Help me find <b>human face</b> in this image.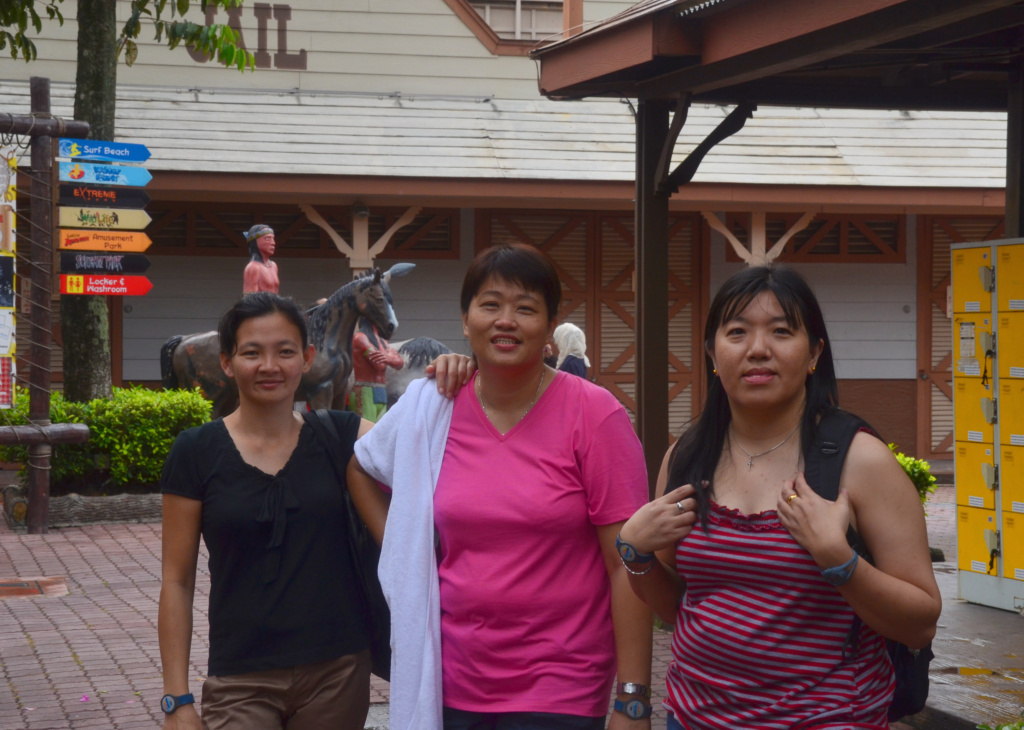
Found it: region(467, 276, 549, 369).
